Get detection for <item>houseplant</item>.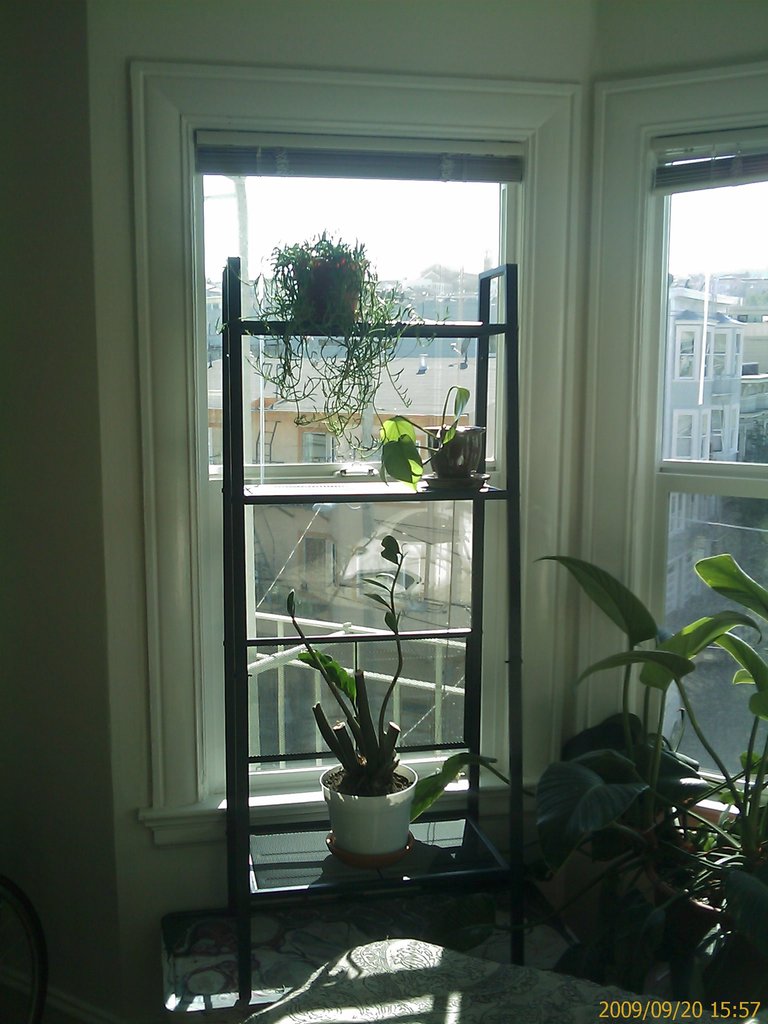
Detection: 280:533:415:855.
